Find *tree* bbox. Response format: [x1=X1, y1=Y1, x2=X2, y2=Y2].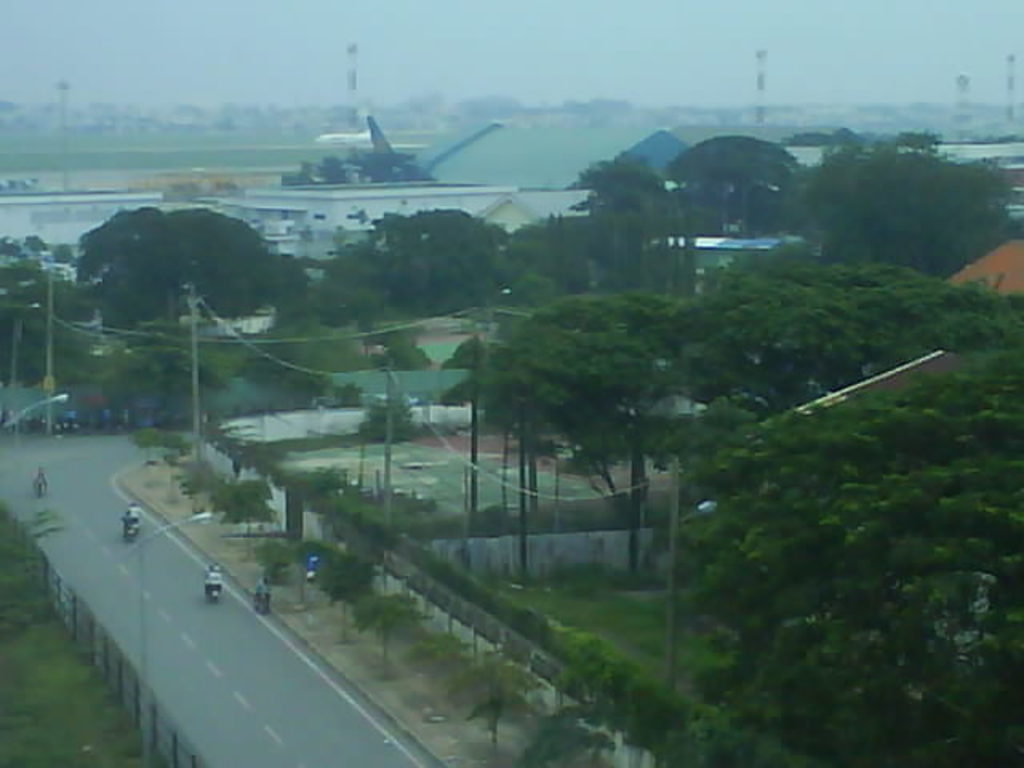
[x1=440, y1=661, x2=546, y2=766].
